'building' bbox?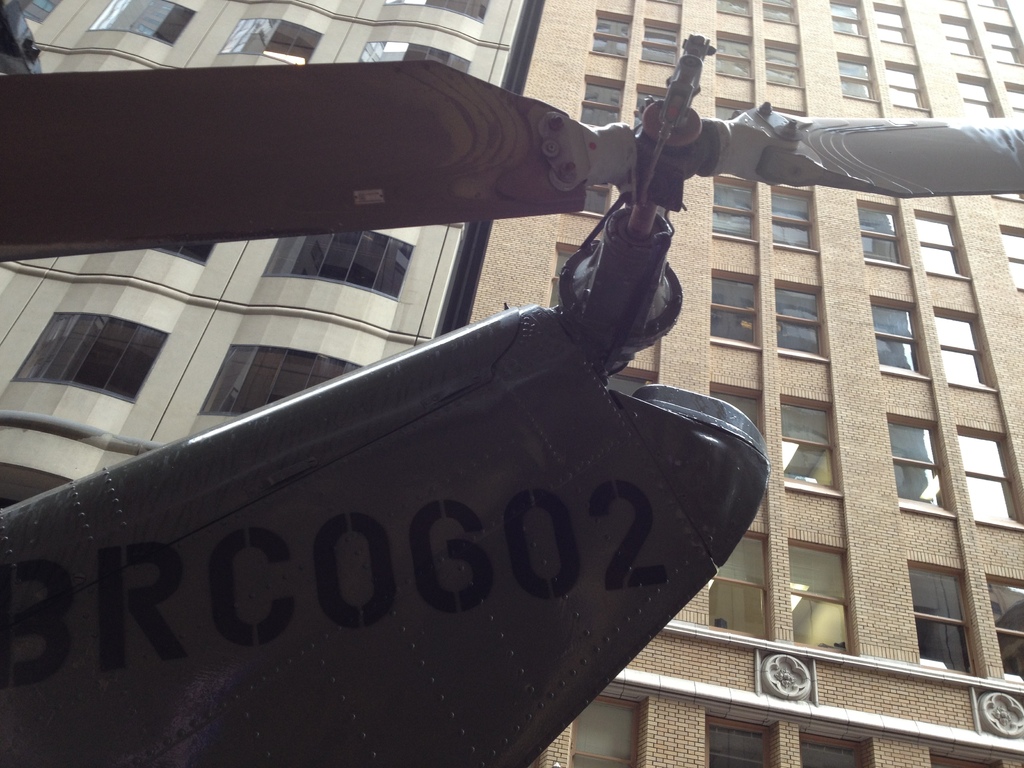
454 0 1023 767
